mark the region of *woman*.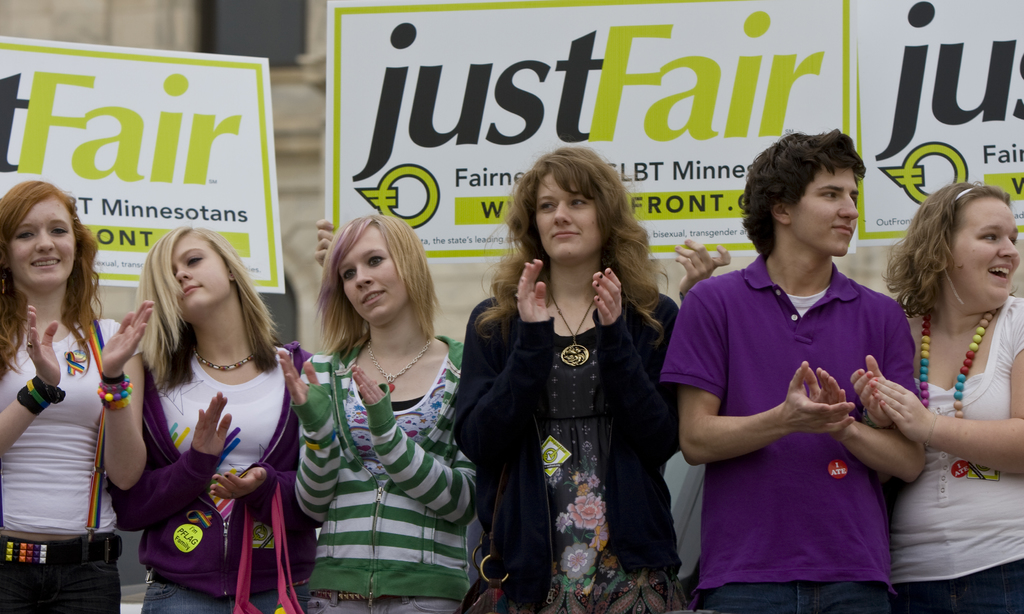
Region: bbox=(451, 148, 691, 613).
